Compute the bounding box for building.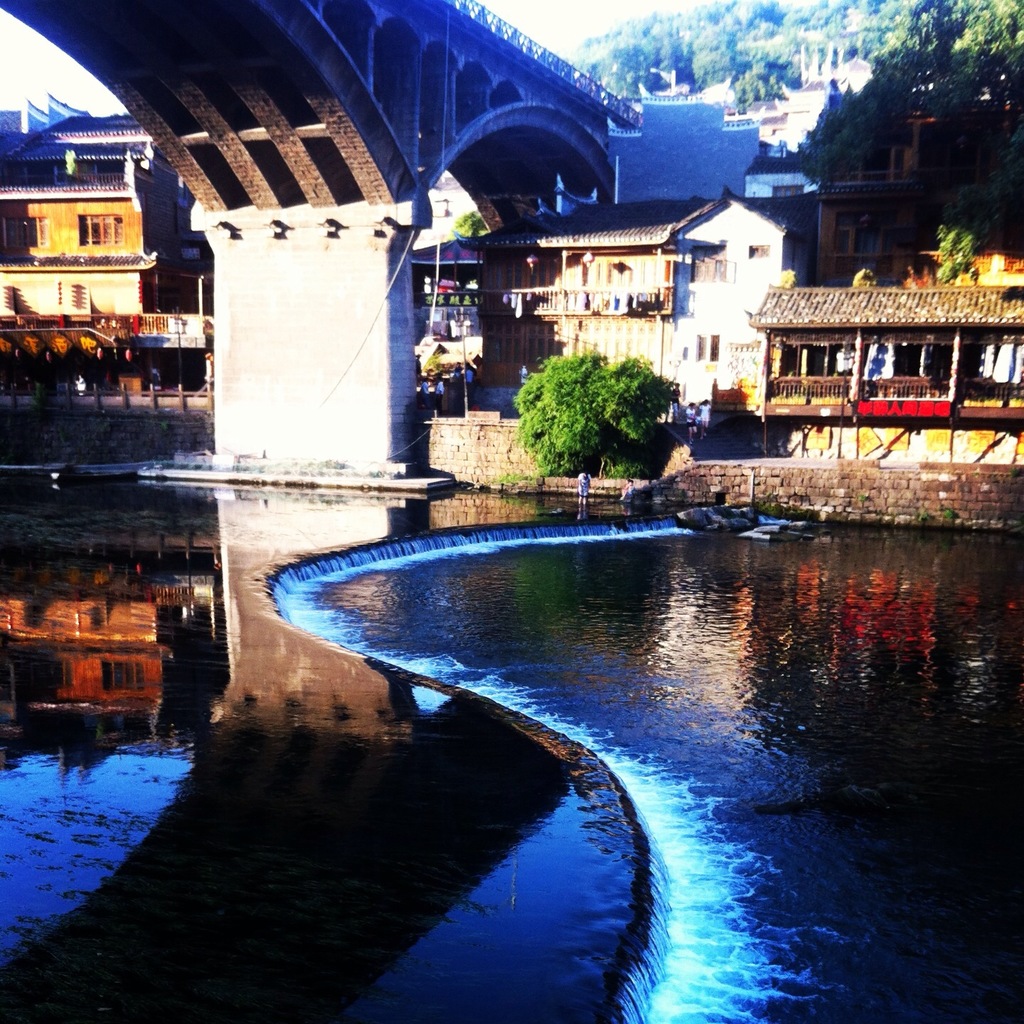
[x1=454, y1=186, x2=787, y2=417].
